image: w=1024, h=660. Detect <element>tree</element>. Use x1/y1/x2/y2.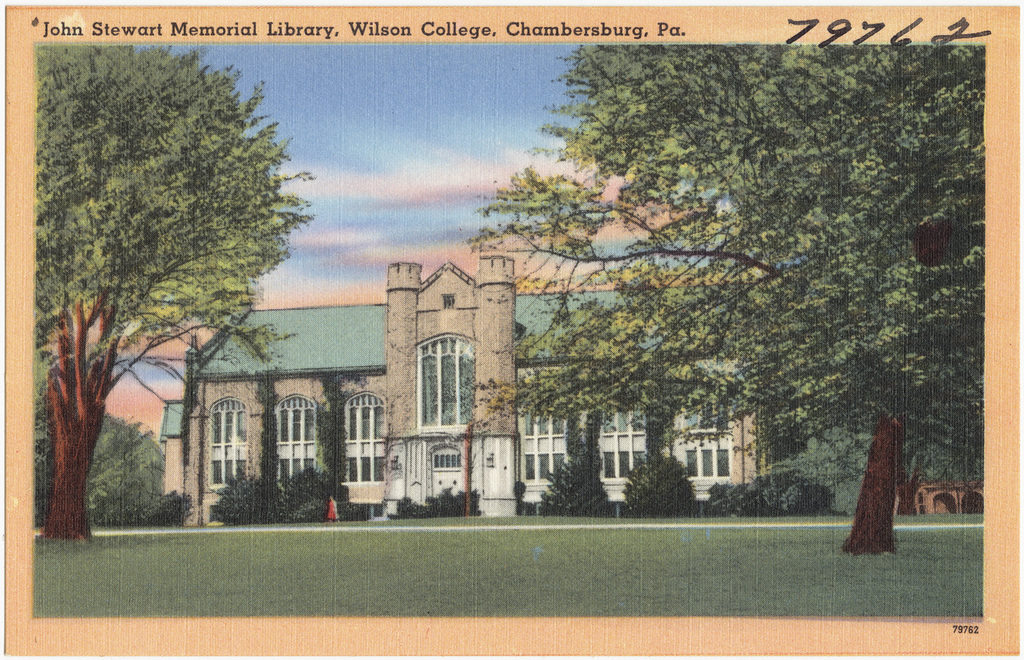
30/41/309/506.
